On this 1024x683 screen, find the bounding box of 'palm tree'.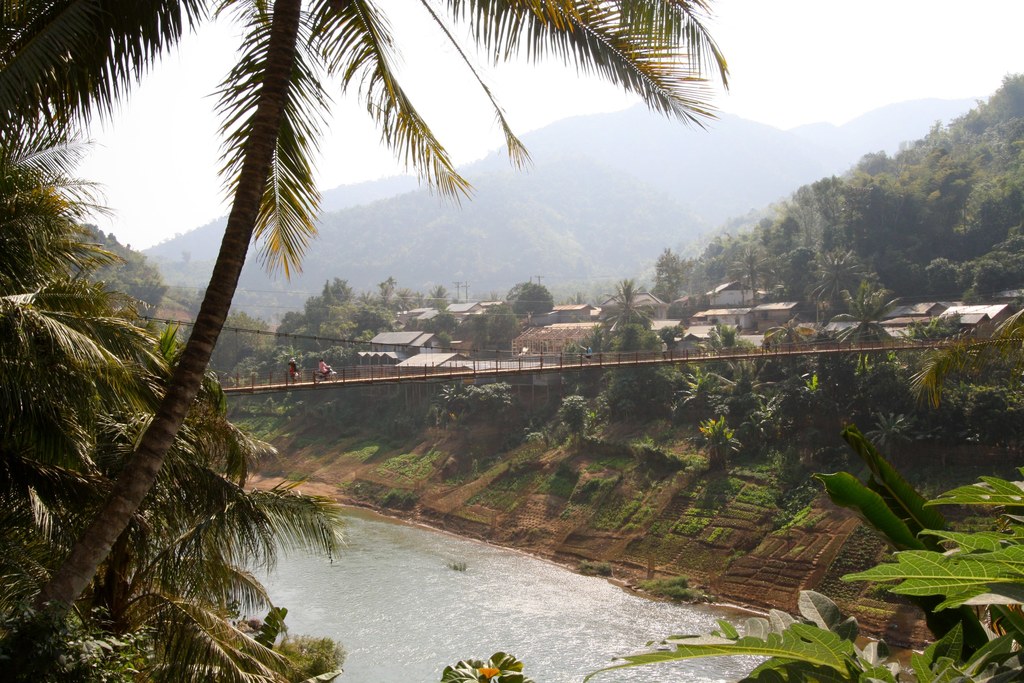
Bounding box: l=784, t=226, r=819, b=309.
